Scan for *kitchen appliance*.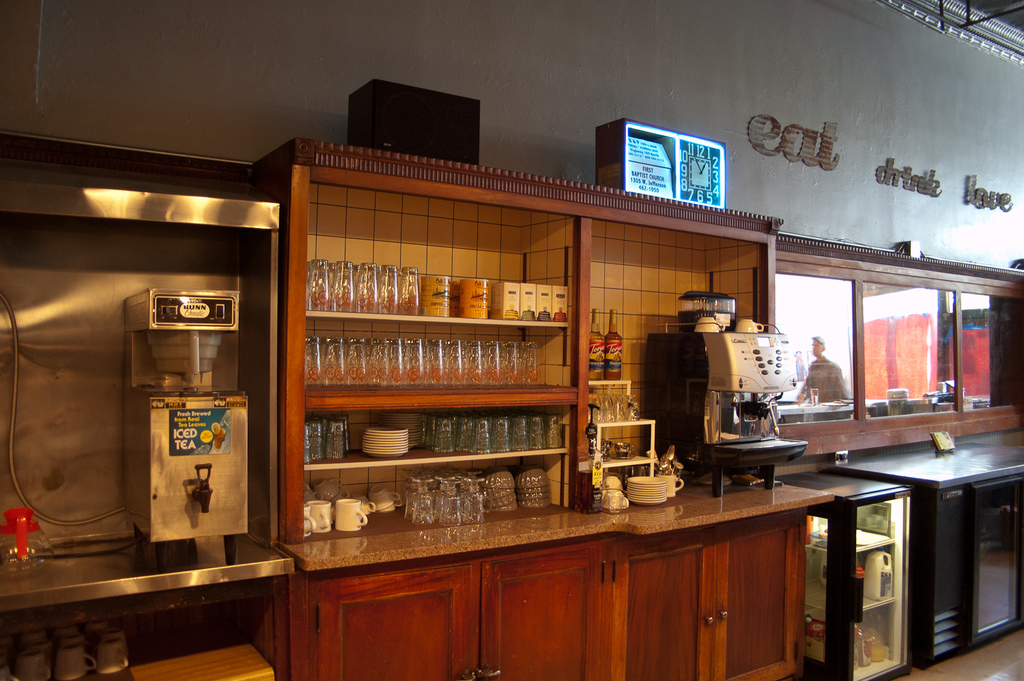
Scan result: {"x1": 487, "y1": 472, "x2": 516, "y2": 513}.
